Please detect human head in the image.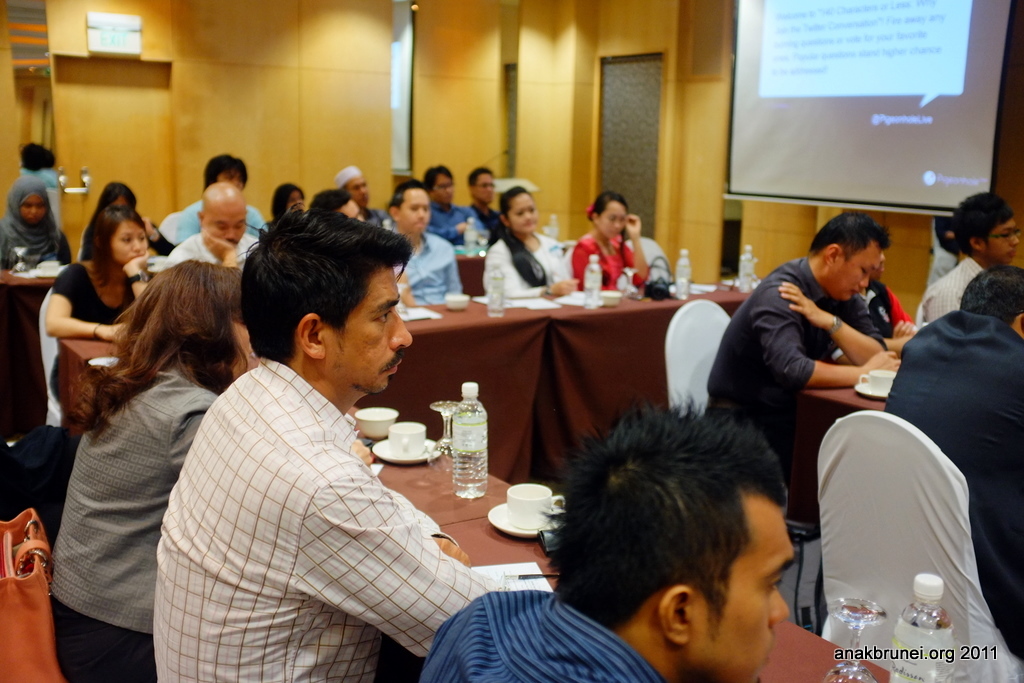
497,183,537,236.
